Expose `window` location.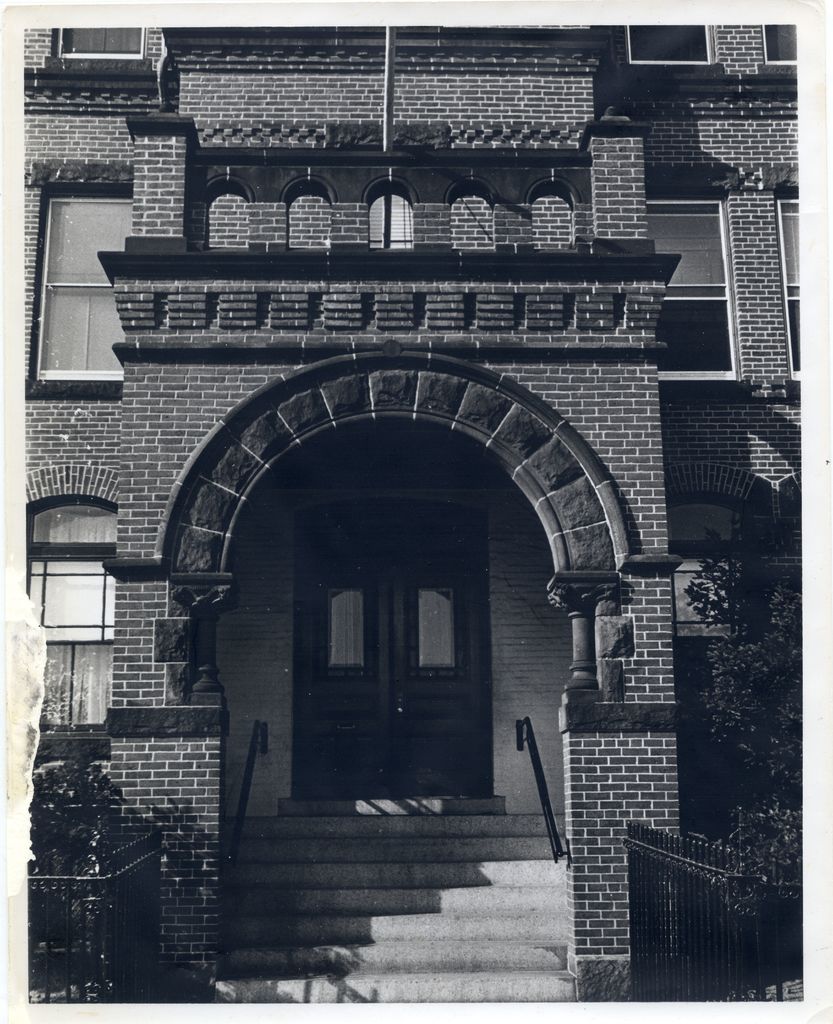
Exposed at region(447, 180, 489, 249).
